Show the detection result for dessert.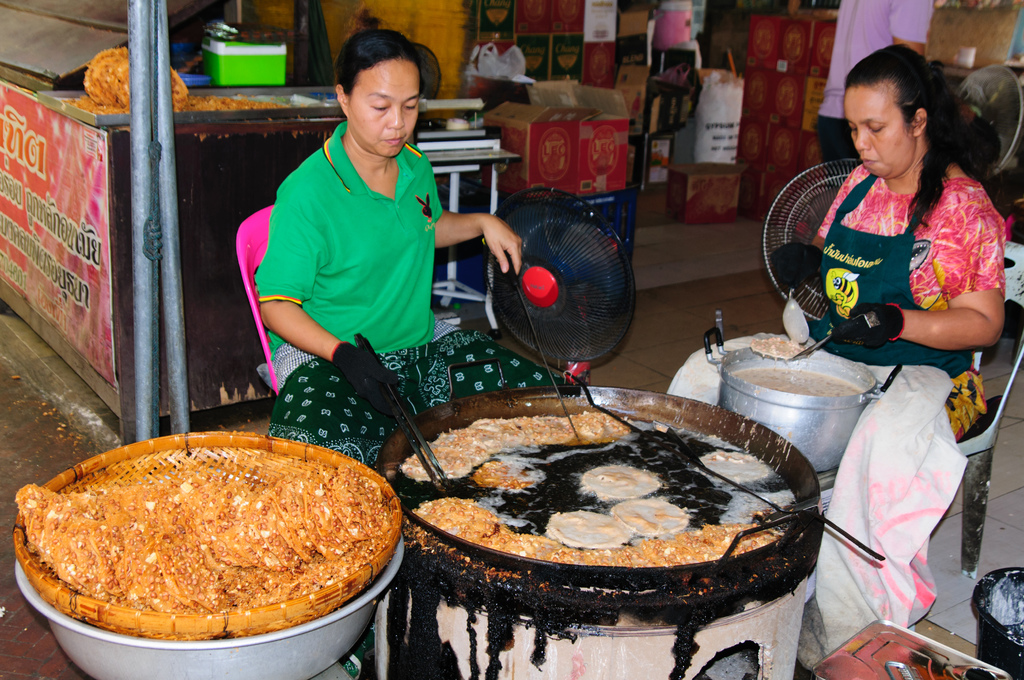
box=[395, 418, 626, 494].
